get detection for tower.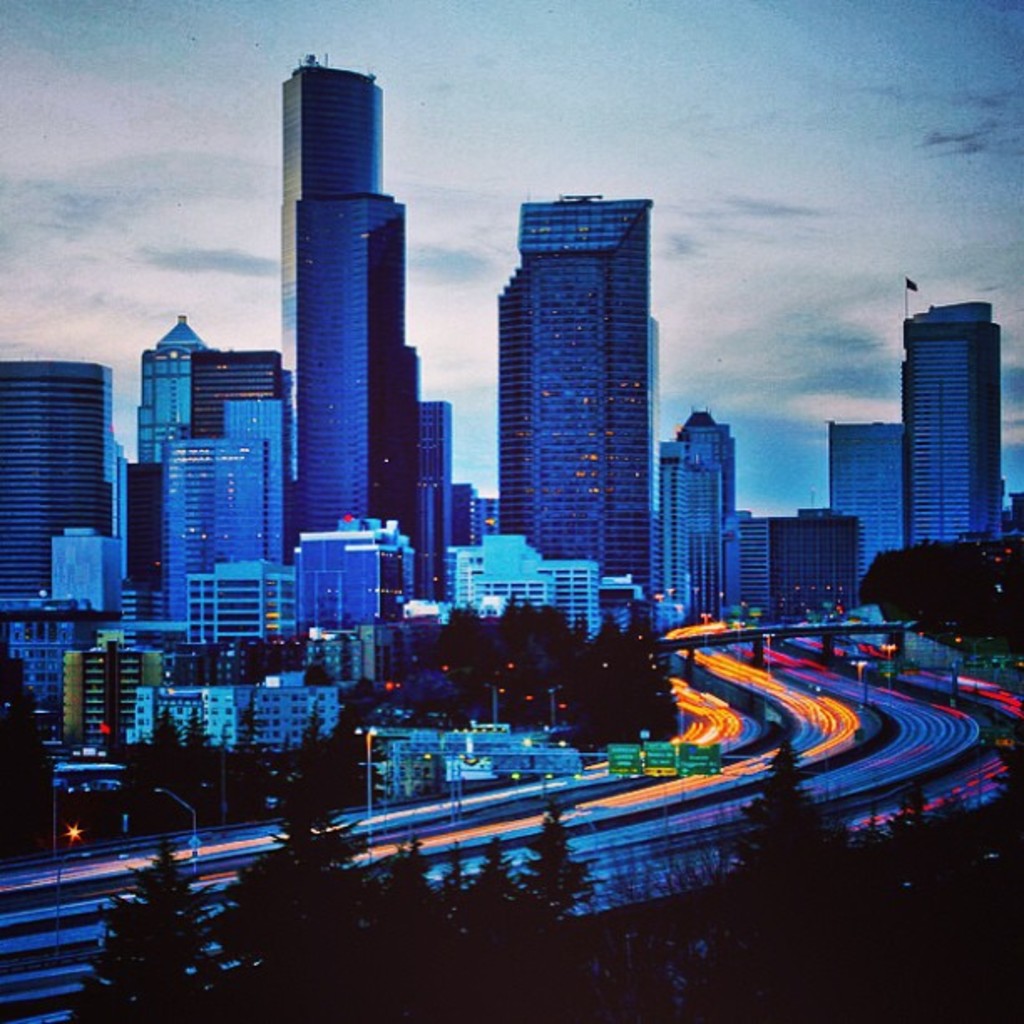
Detection: [left=893, top=300, right=996, bottom=552].
